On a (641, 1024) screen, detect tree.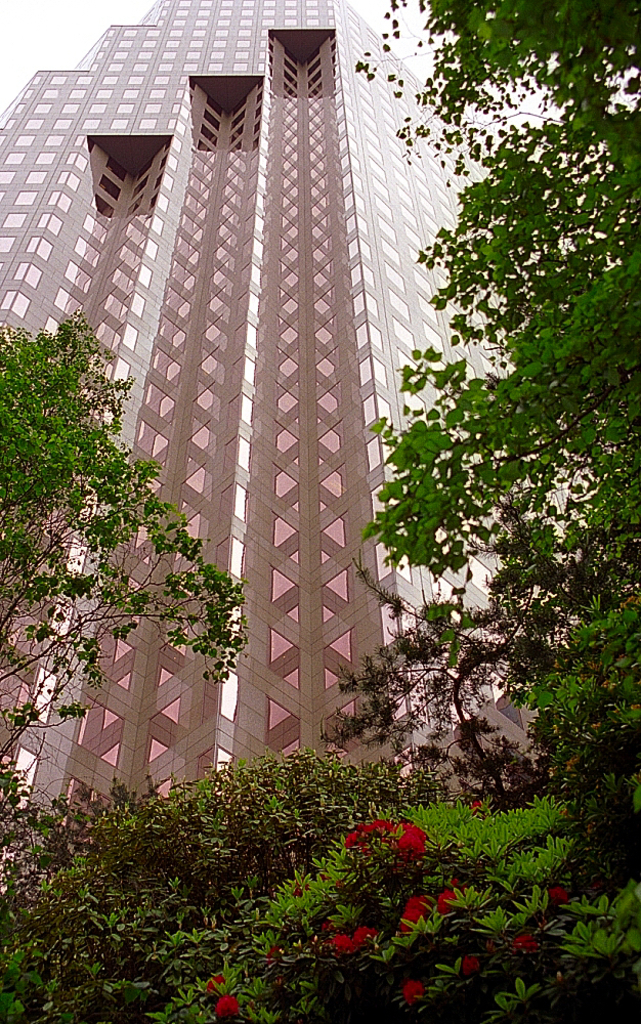
pyautogui.locateOnScreen(319, 478, 640, 819).
